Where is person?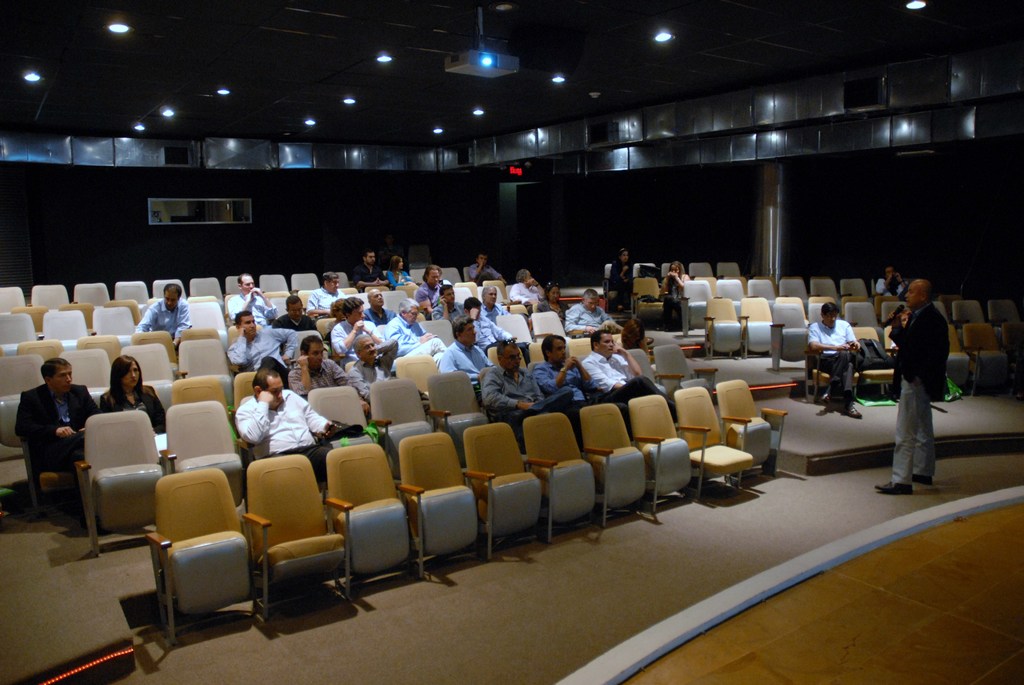
{"x1": 889, "y1": 308, "x2": 911, "y2": 349}.
